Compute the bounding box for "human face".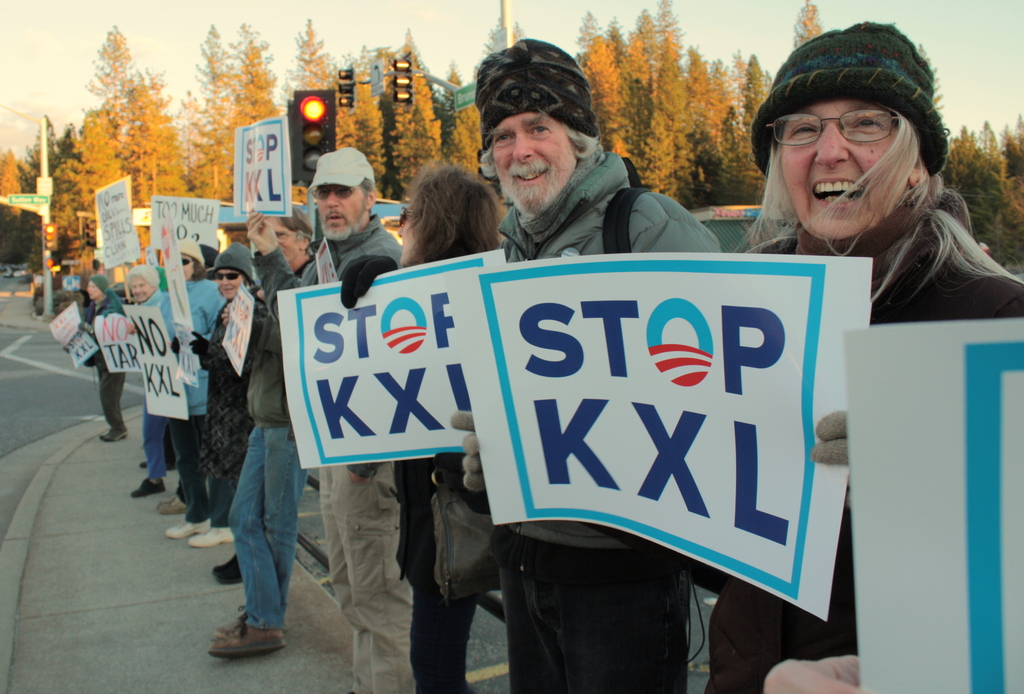
220/270/244/296.
